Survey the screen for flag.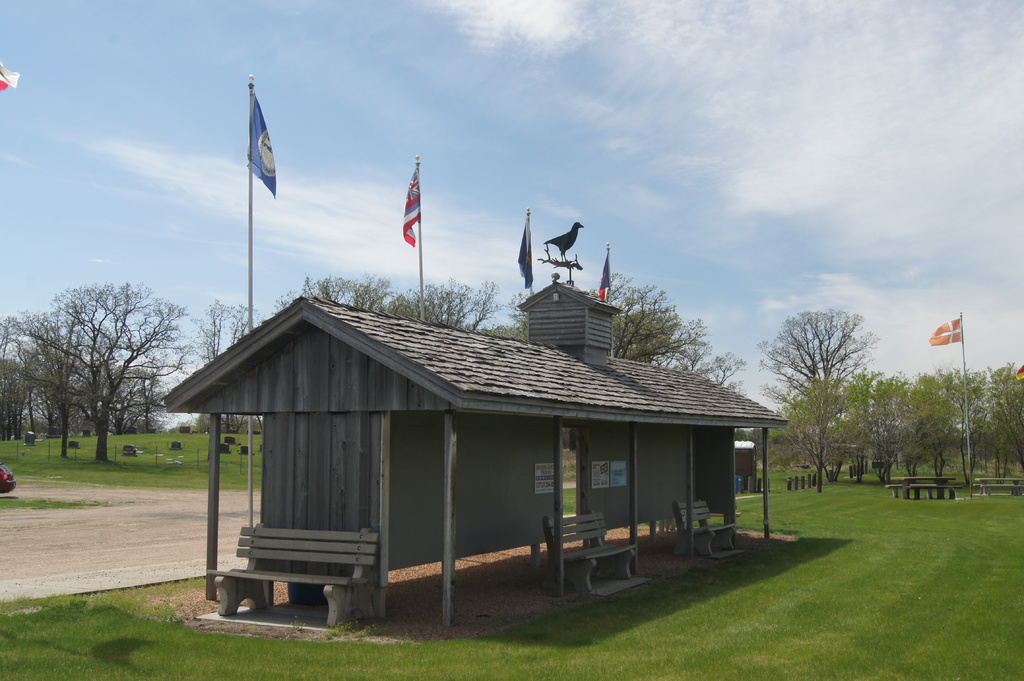
Survey found: (left=516, top=212, right=534, bottom=287).
